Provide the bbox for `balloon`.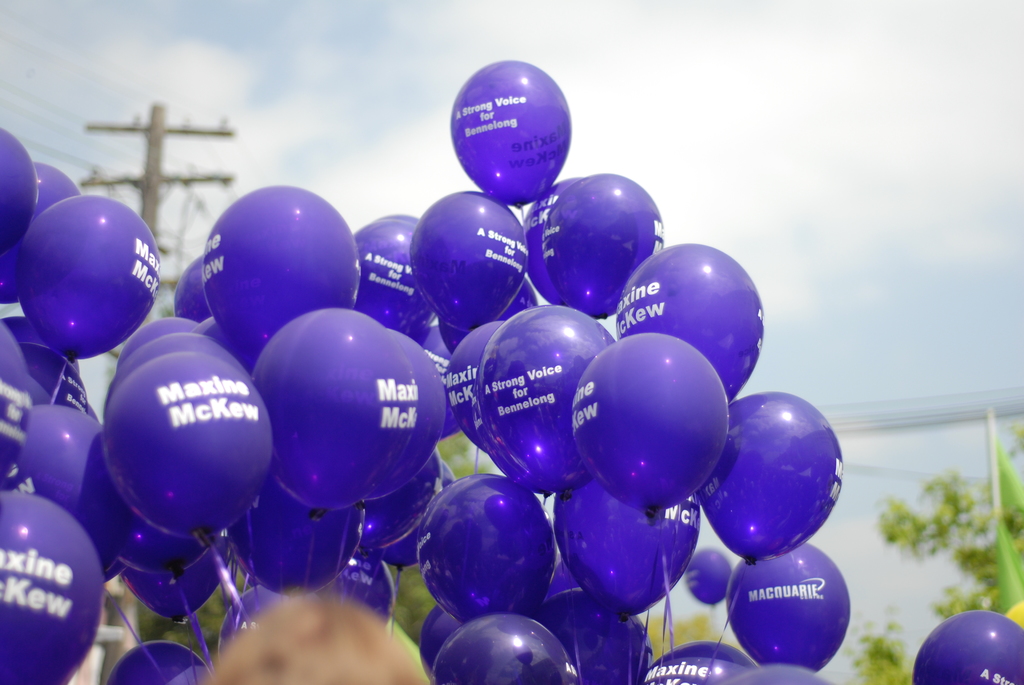
(left=540, top=176, right=666, bottom=323).
